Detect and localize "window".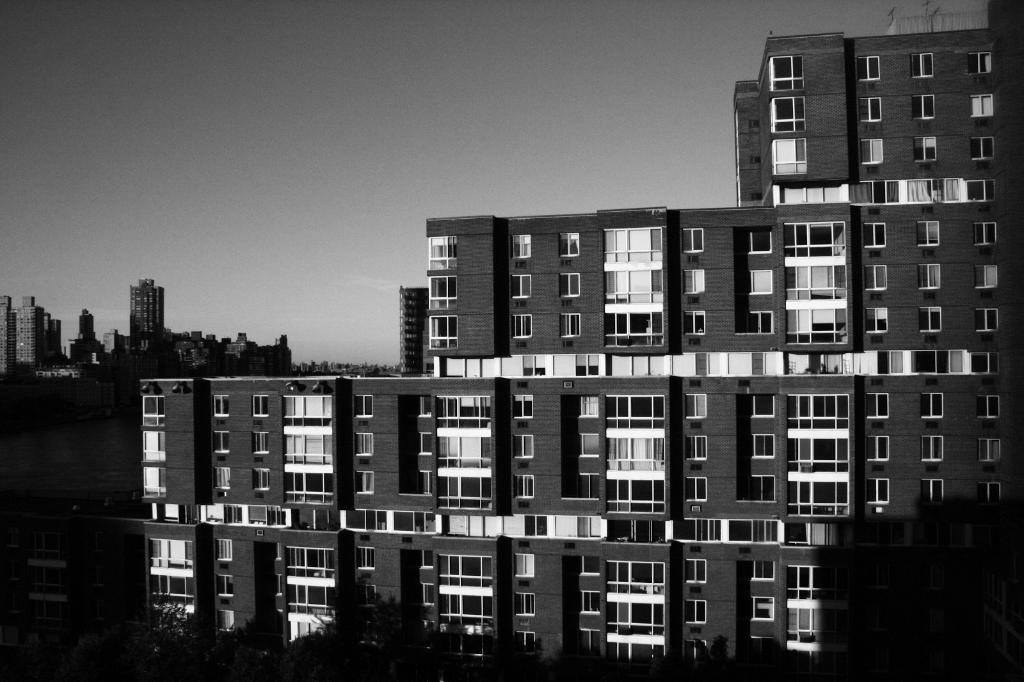
Localized at bbox=(150, 540, 188, 566).
